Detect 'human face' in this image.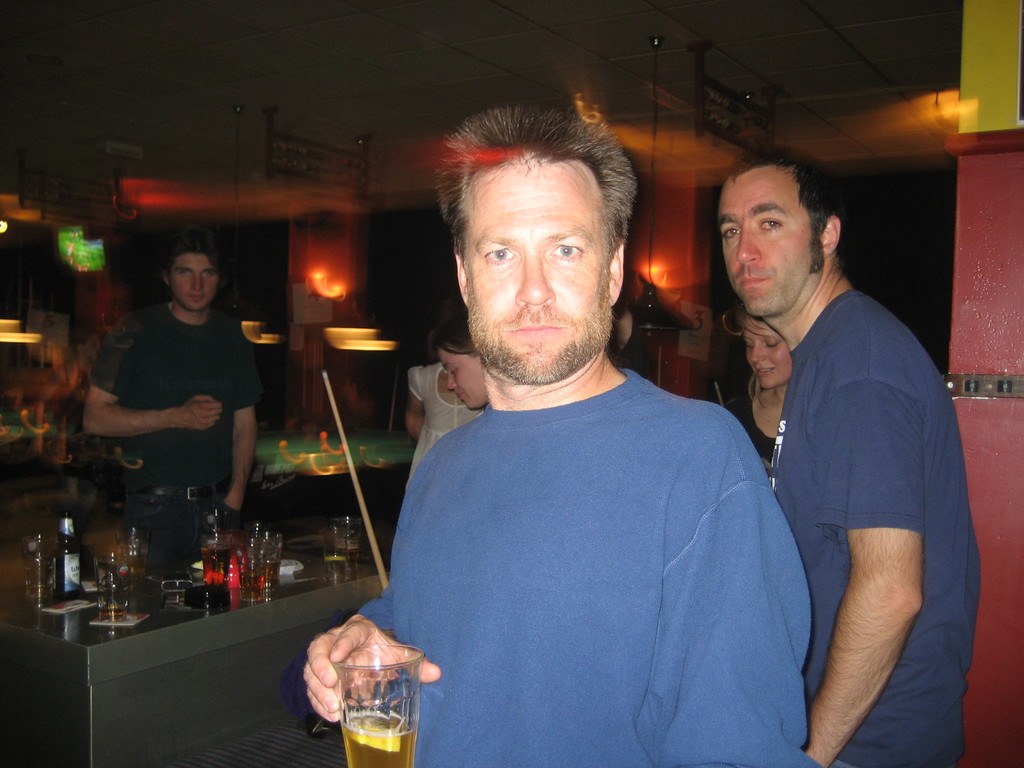
Detection: detection(175, 249, 220, 312).
